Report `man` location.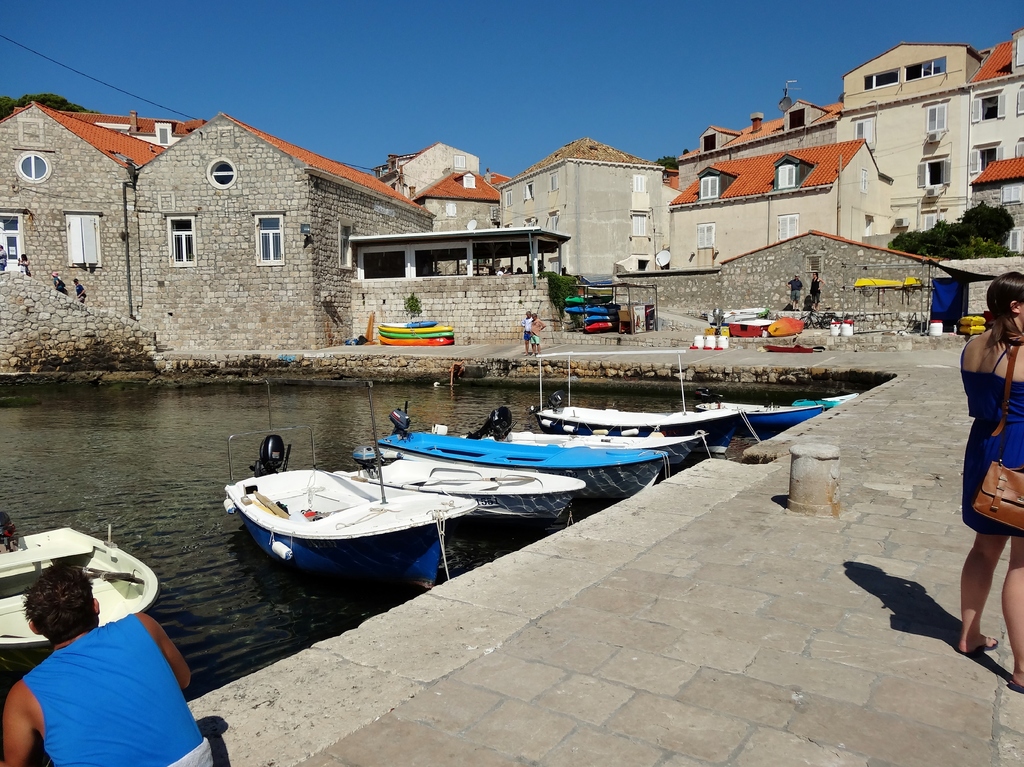
Report: bbox=(786, 274, 804, 308).
